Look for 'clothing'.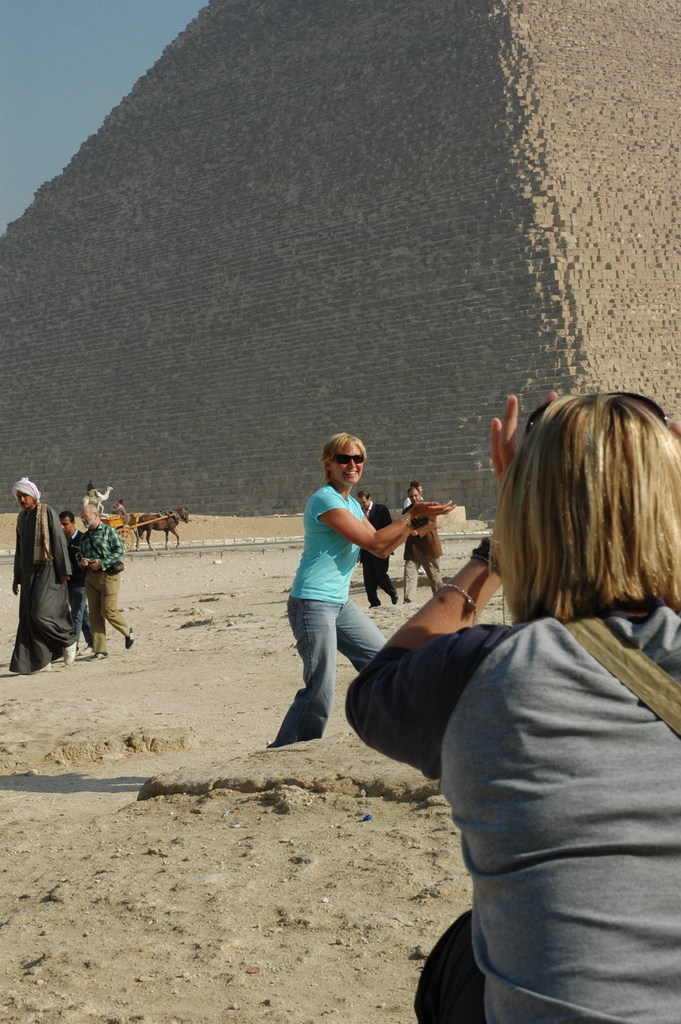
Found: 63 528 96 646.
